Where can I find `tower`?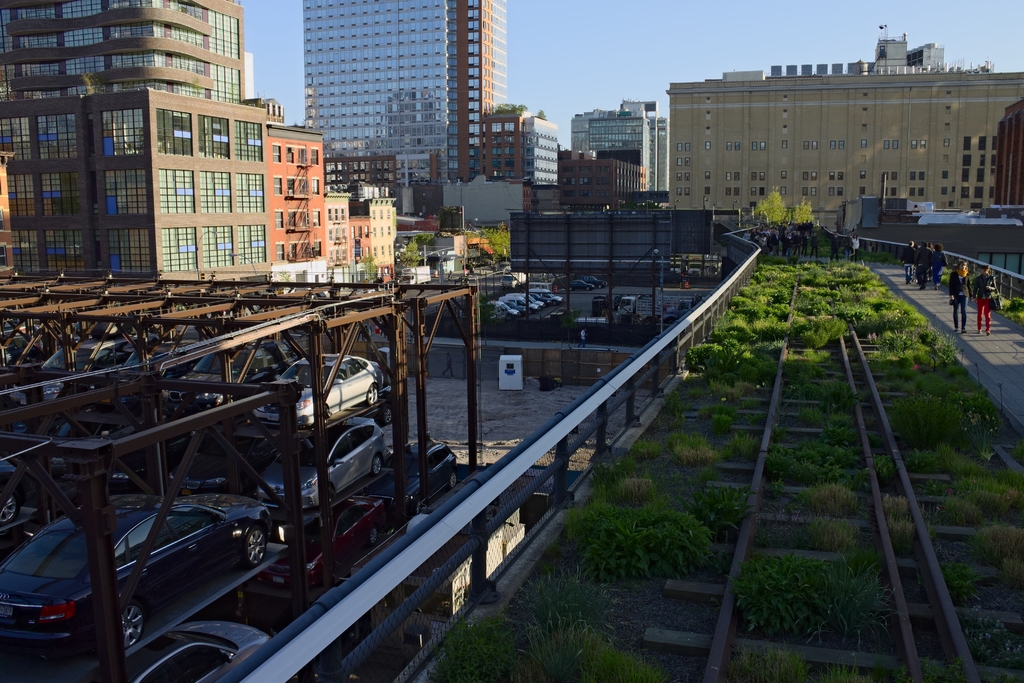
You can find it at select_region(358, 197, 403, 281).
